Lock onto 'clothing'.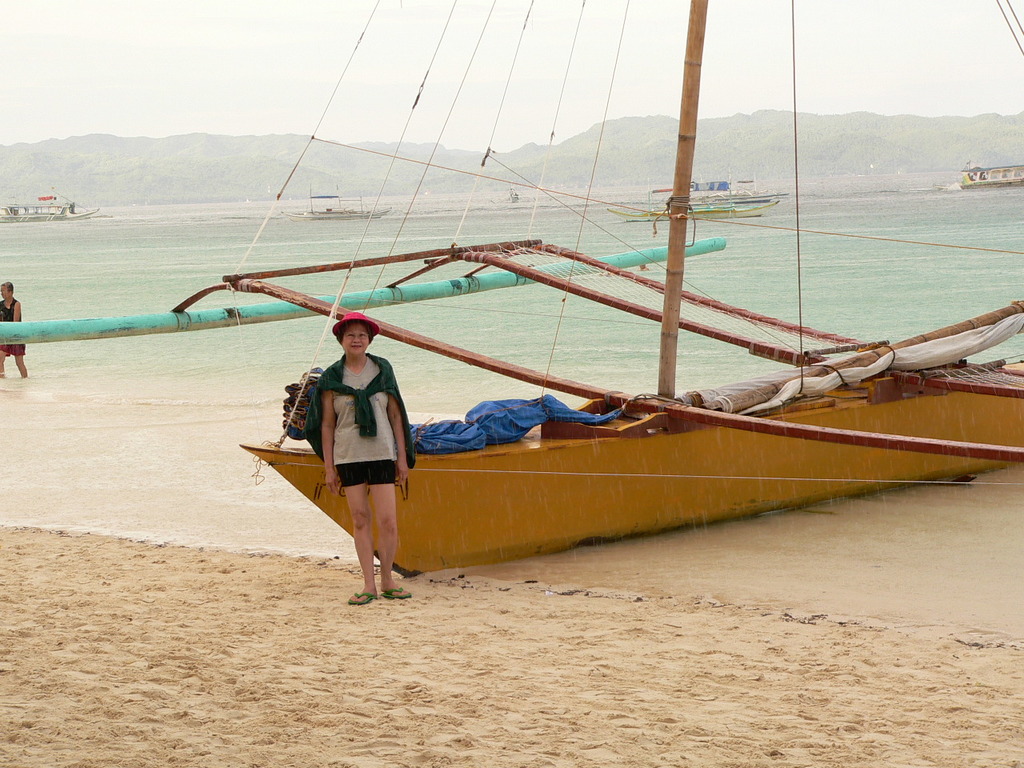
Locked: locate(293, 347, 404, 457).
